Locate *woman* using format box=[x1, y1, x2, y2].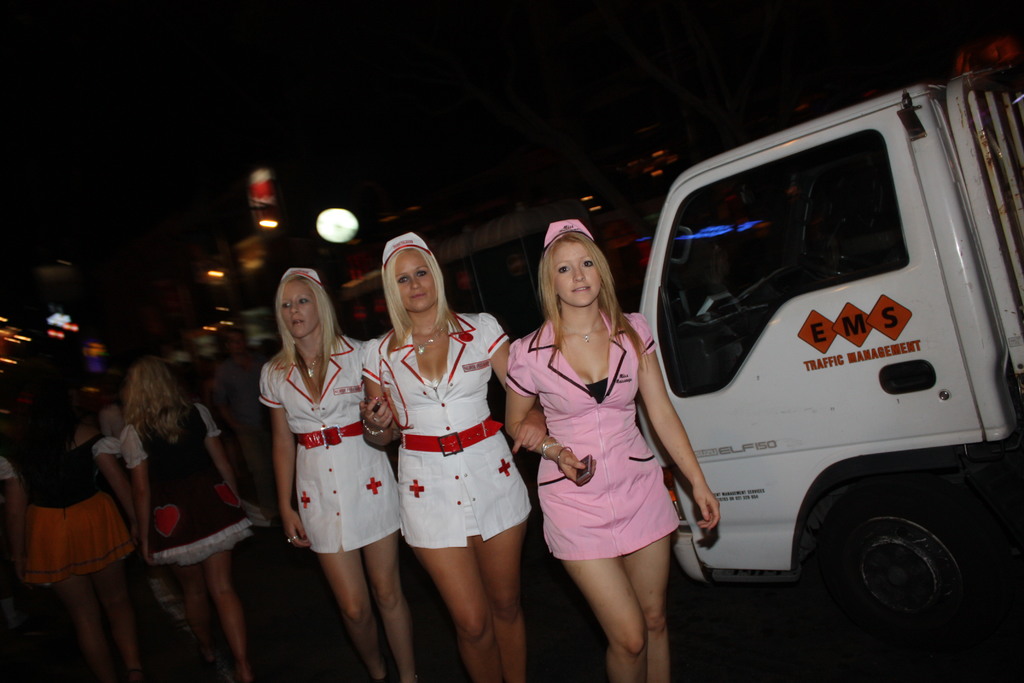
box=[500, 226, 722, 682].
